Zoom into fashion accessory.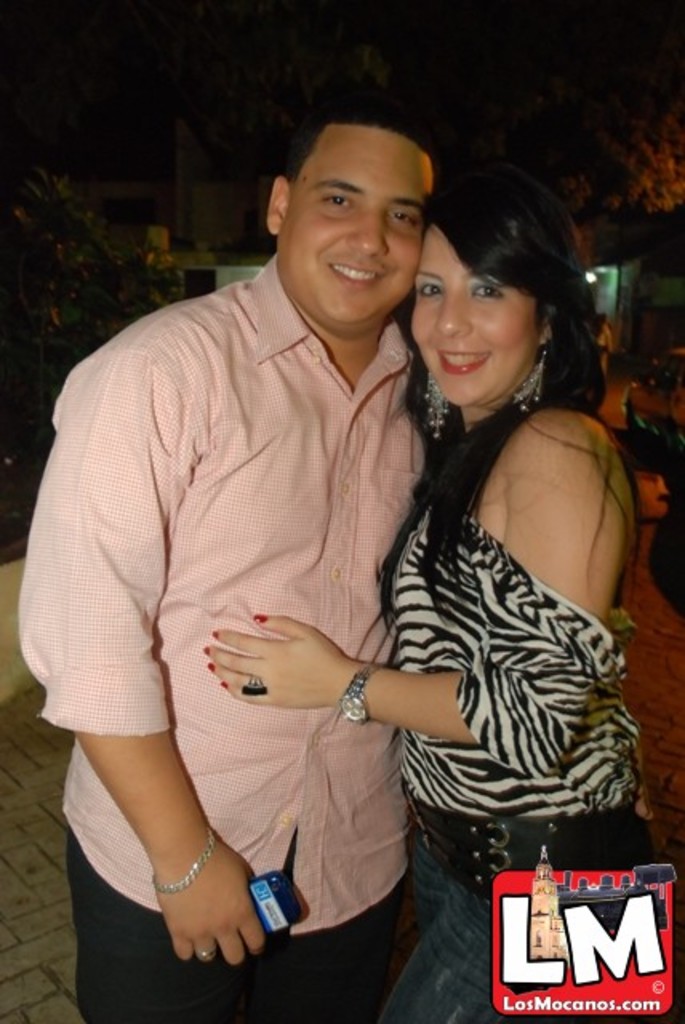
Zoom target: bbox=(152, 826, 211, 893).
